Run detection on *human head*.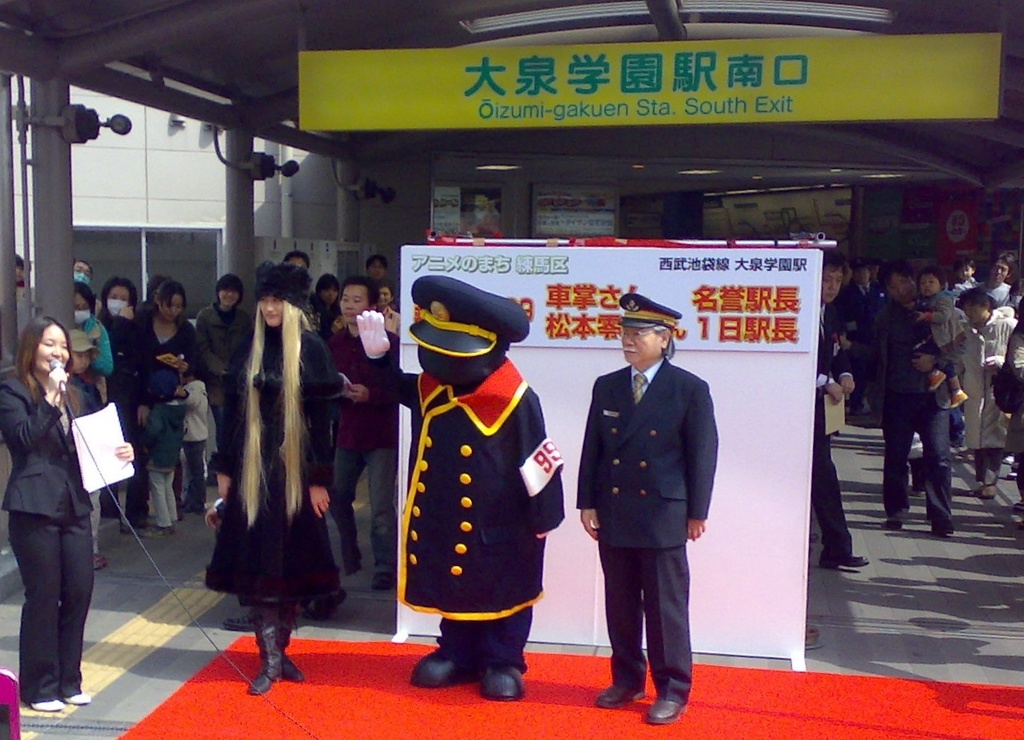
Result: bbox=(69, 330, 94, 374).
